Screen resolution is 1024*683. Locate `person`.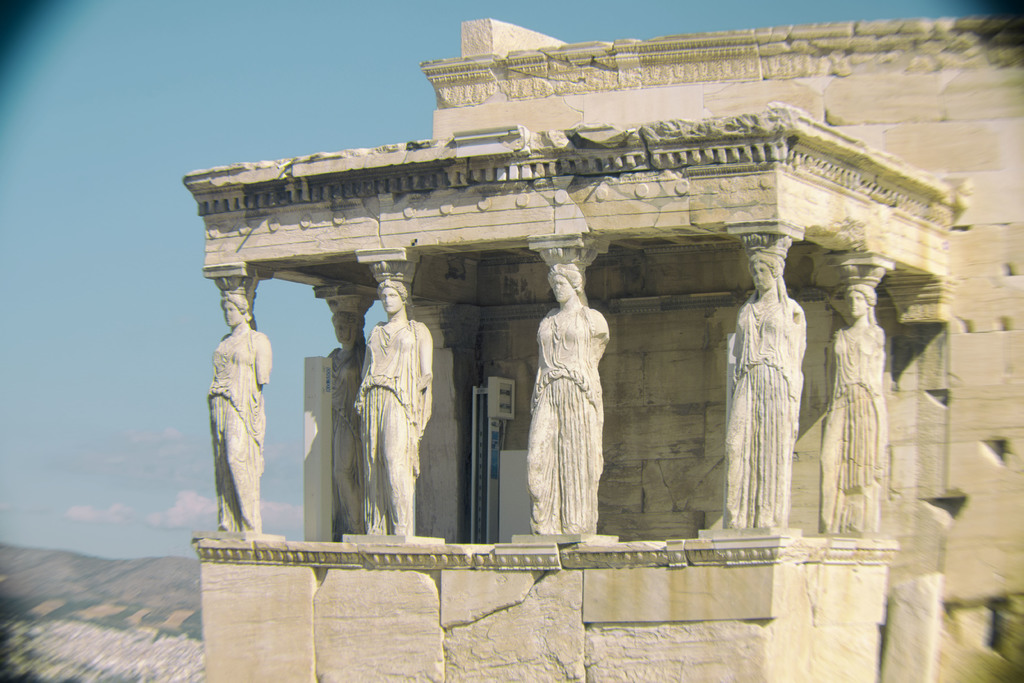
left=206, top=294, right=273, bottom=537.
